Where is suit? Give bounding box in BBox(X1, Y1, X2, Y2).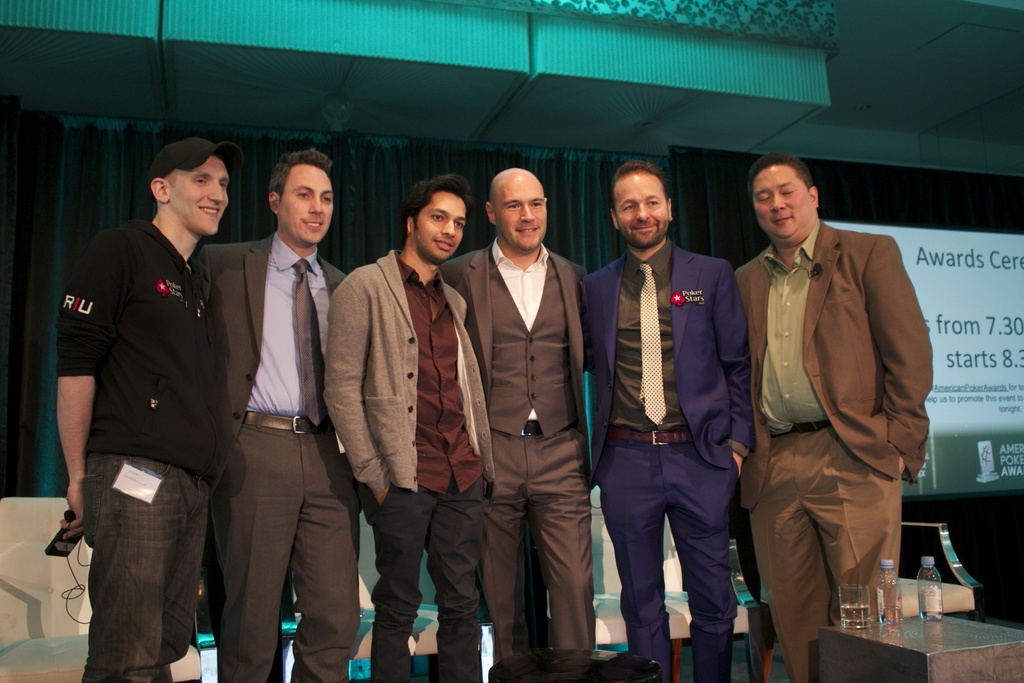
BBox(438, 236, 593, 668).
